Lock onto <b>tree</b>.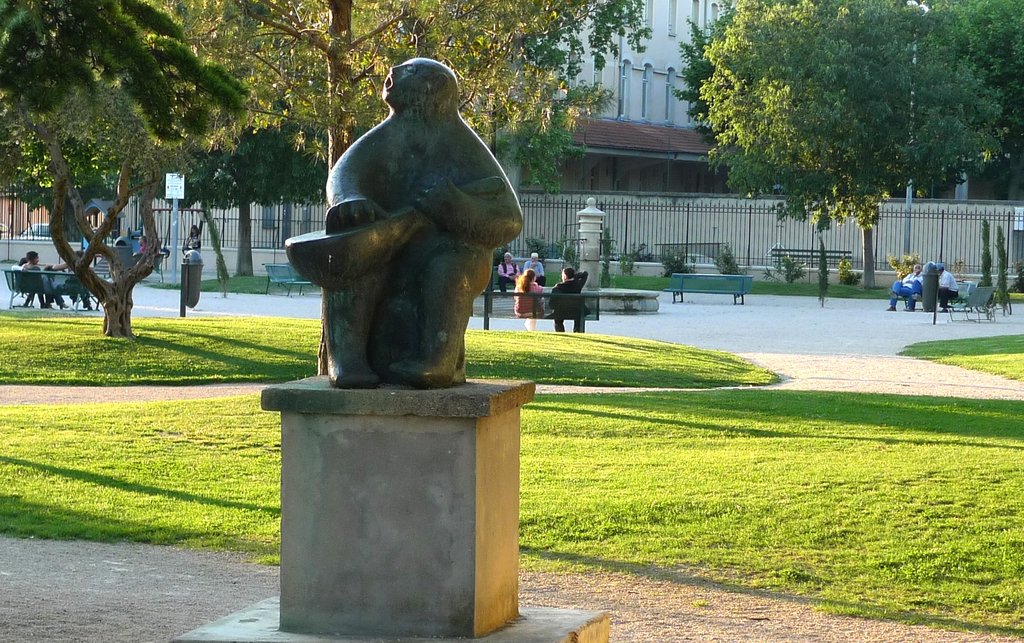
Locked: {"left": 678, "top": 2, "right": 1023, "bottom": 257}.
